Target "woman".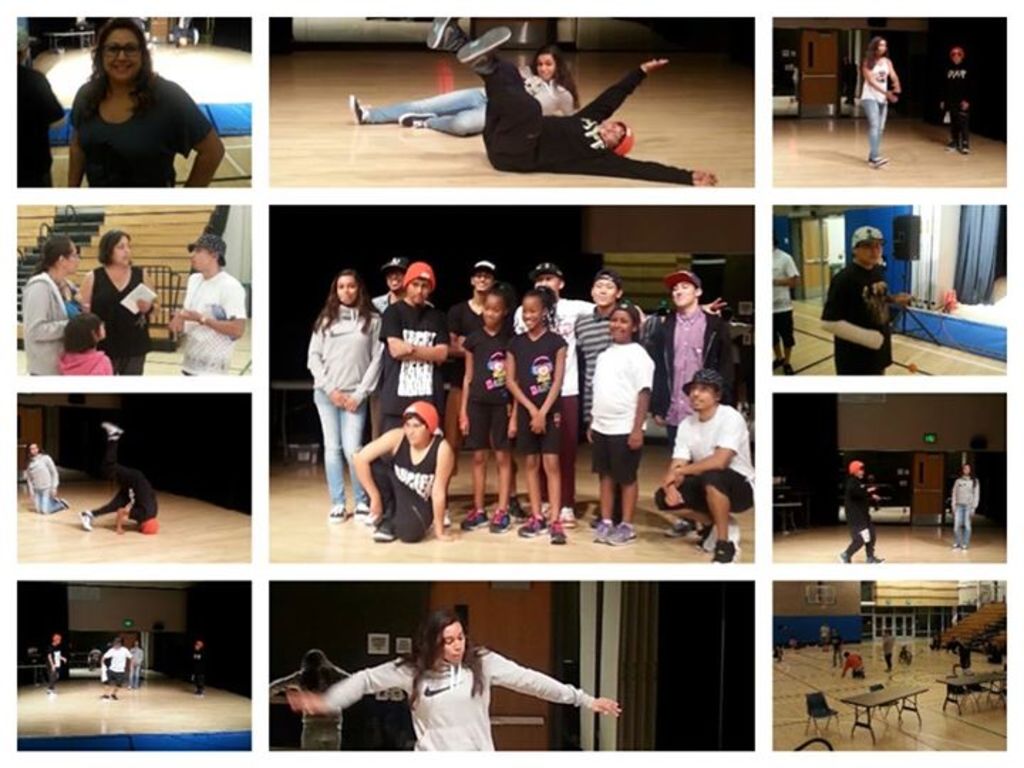
Target region: region(337, 41, 583, 138).
